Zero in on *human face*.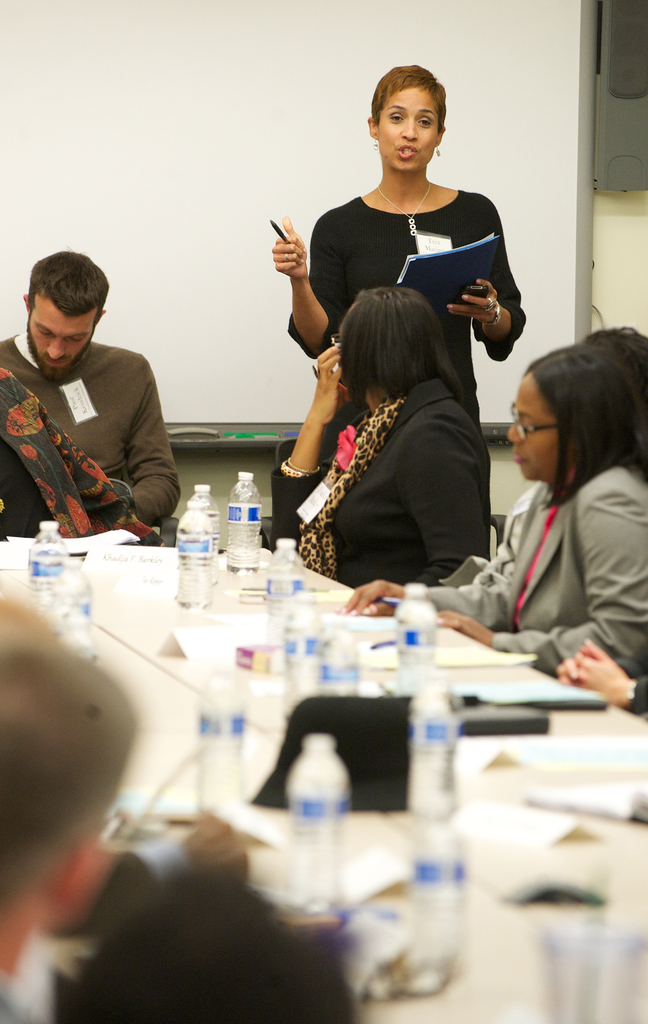
Zeroed in: 505:376:562:484.
